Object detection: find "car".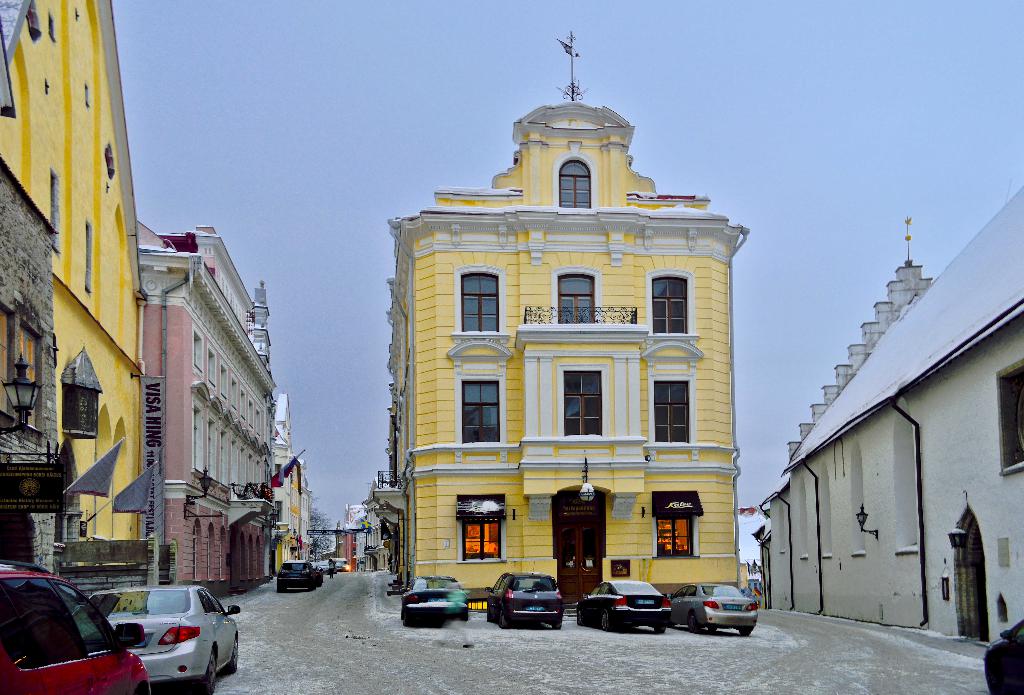
x1=399, y1=575, x2=471, y2=629.
